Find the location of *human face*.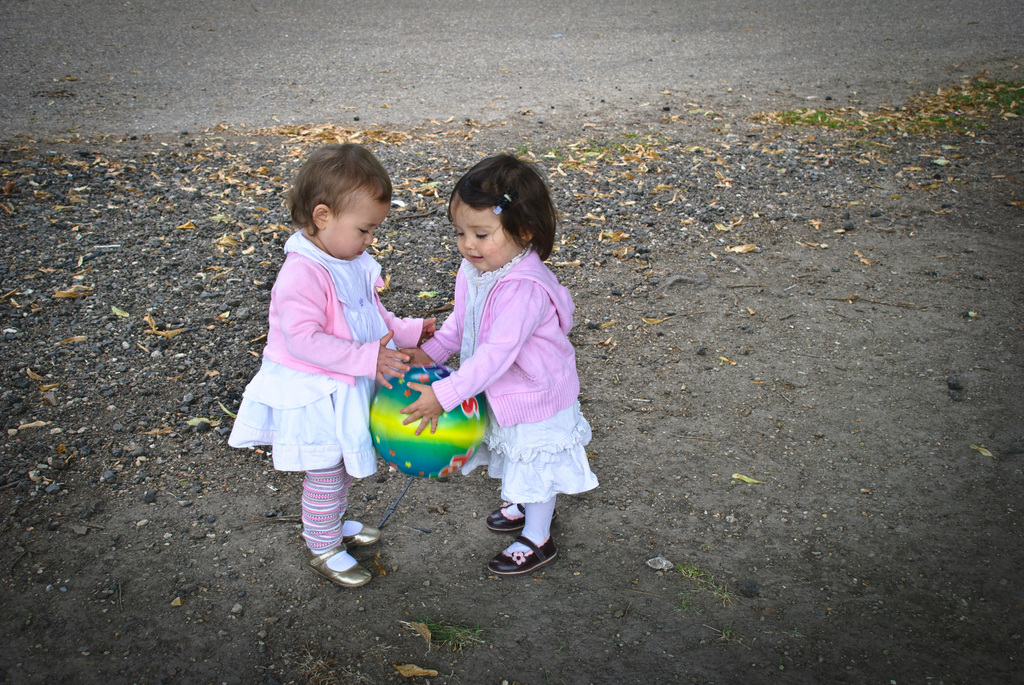
Location: left=323, top=201, right=390, bottom=264.
